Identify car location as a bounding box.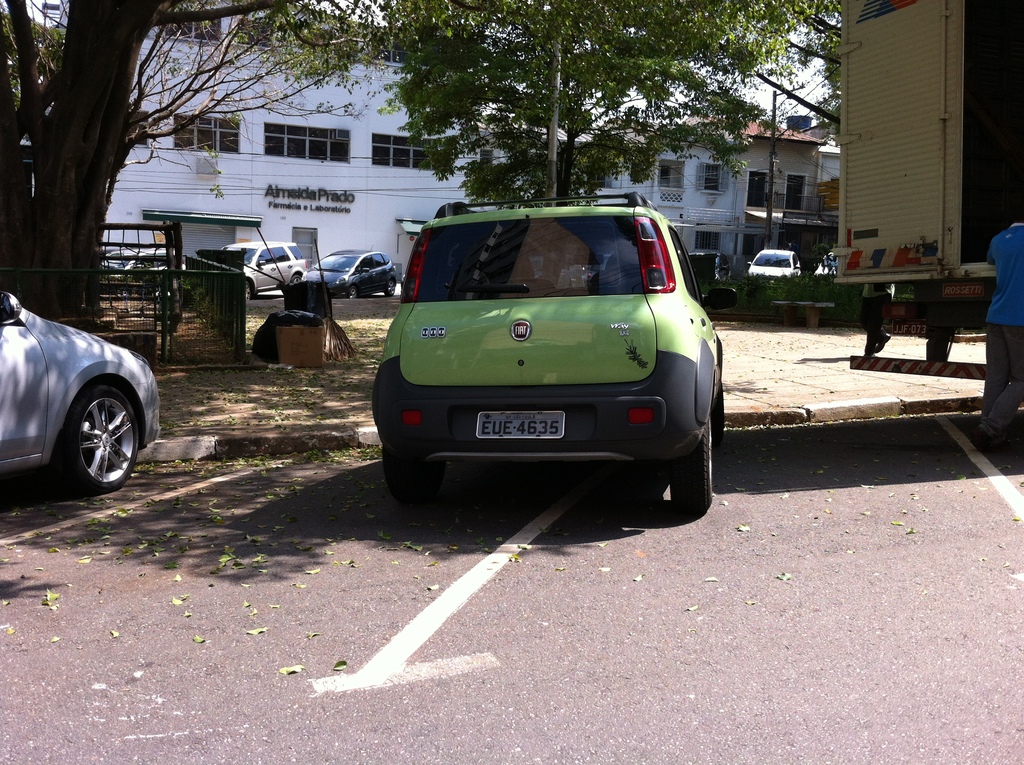
locate(365, 193, 730, 511).
